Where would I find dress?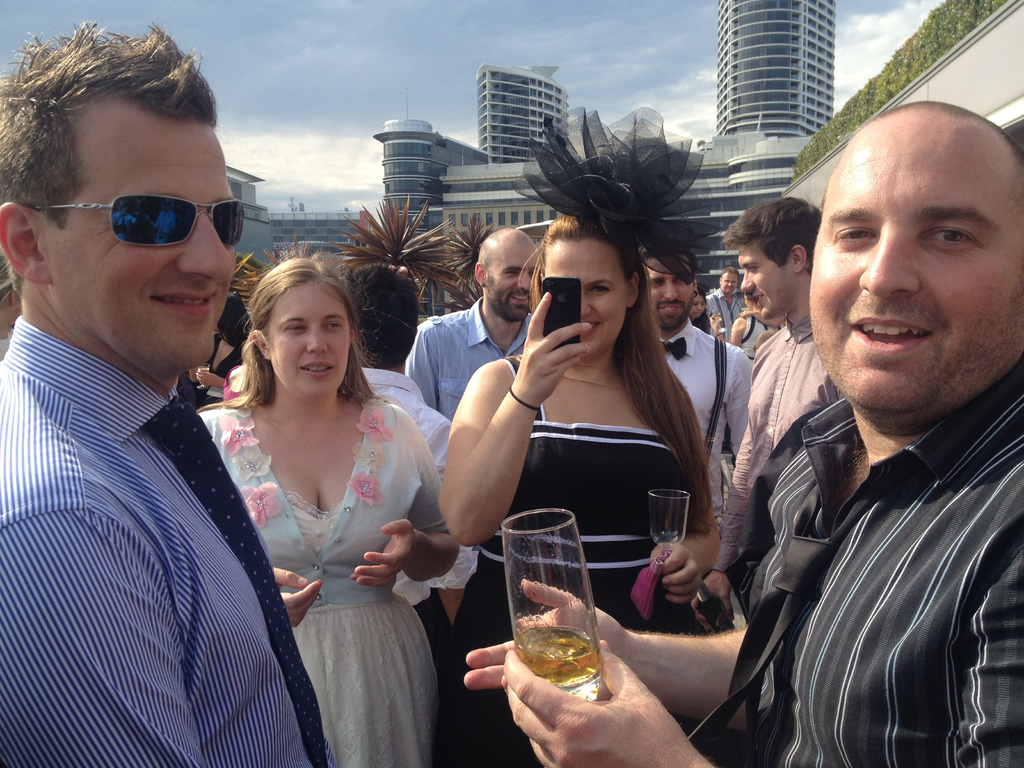
At x1=282 y1=490 x2=436 y2=767.
